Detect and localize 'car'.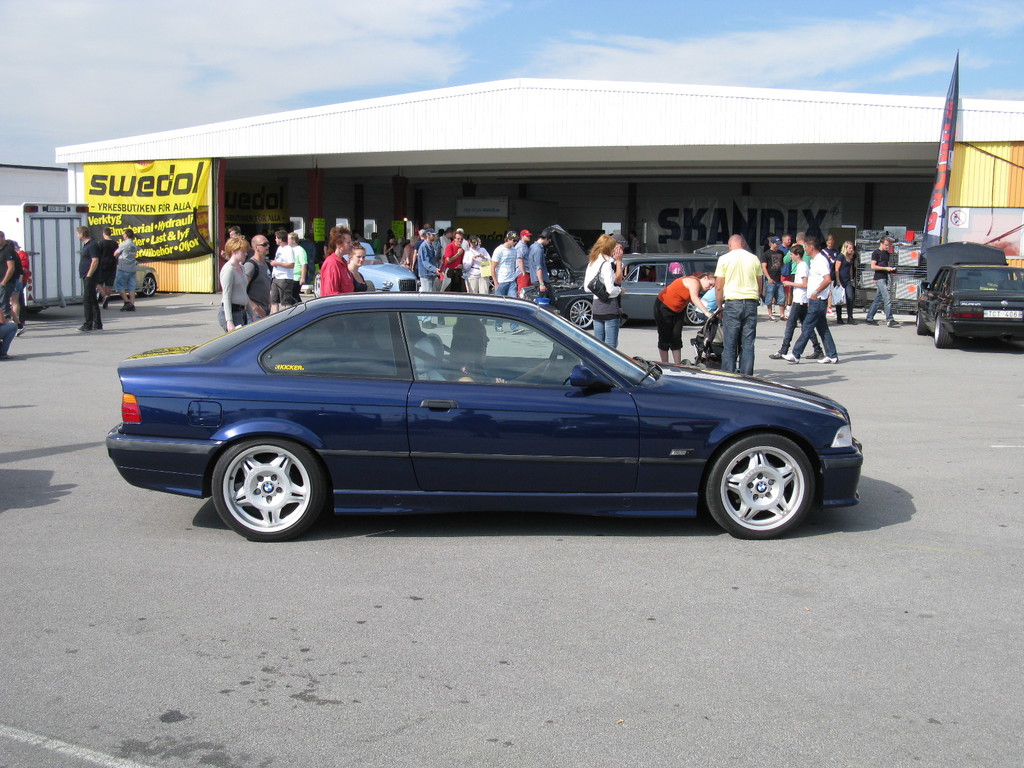
Localized at box(915, 239, 1023, 348).
